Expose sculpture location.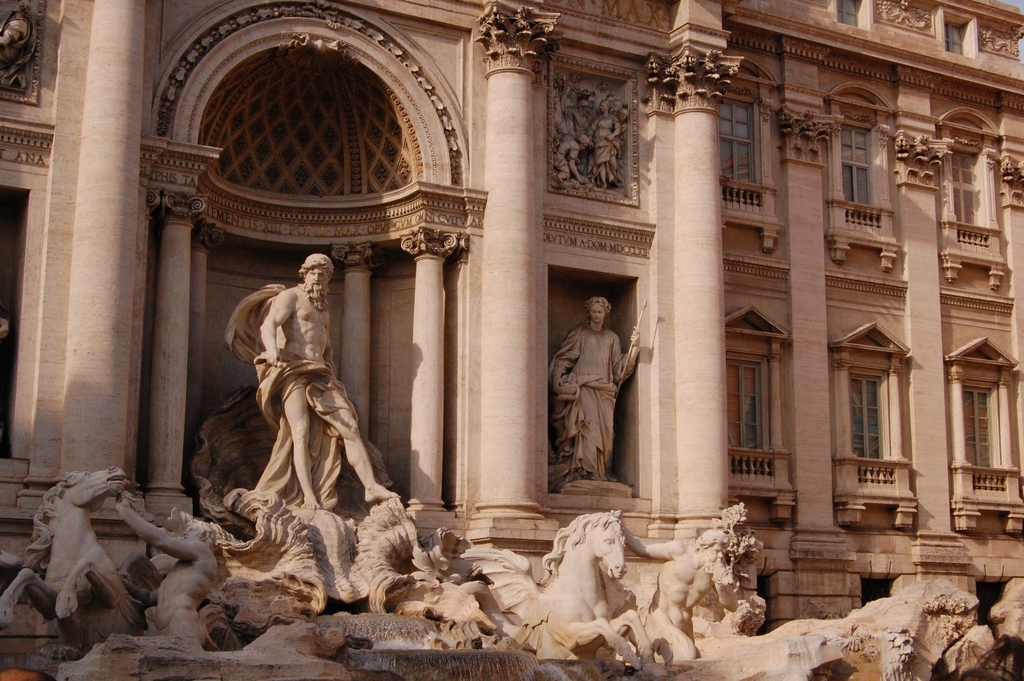
Exposed at [454,507,667,668].
